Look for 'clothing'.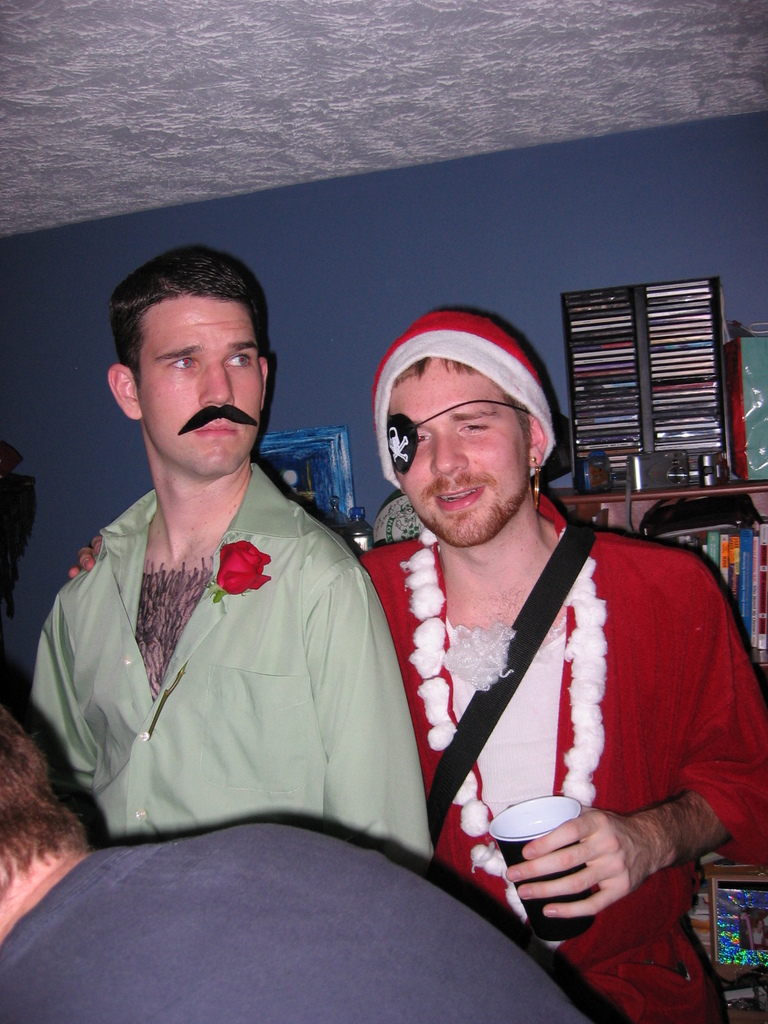
Found: pyautogui.locateOnScreen(0, 821, 595, 1023).
